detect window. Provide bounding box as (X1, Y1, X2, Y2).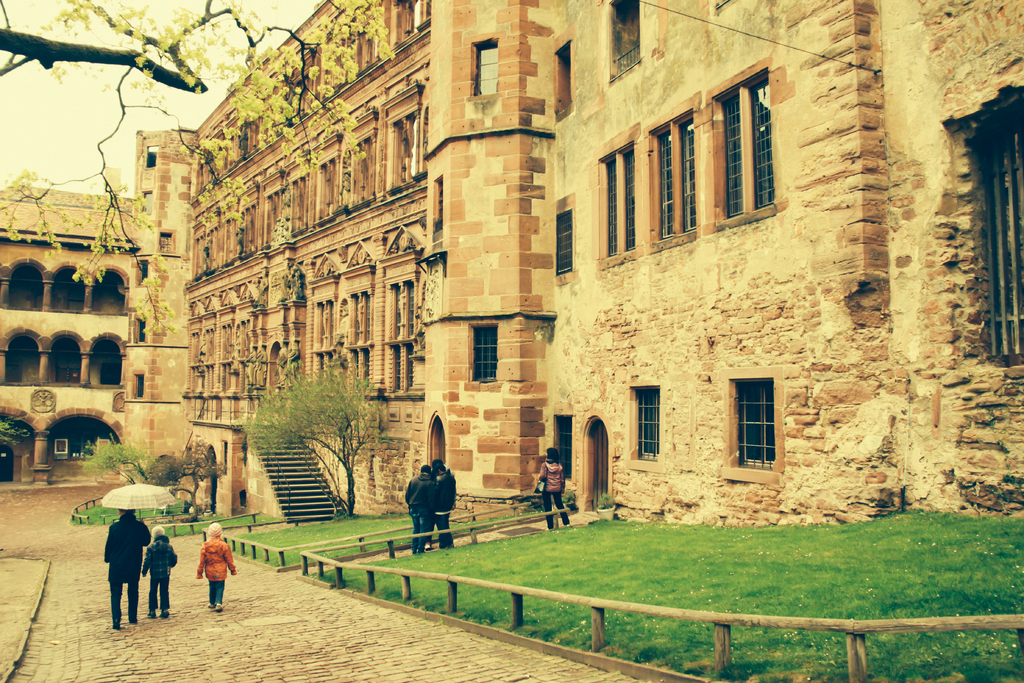
(637, 95, 703, 249).
